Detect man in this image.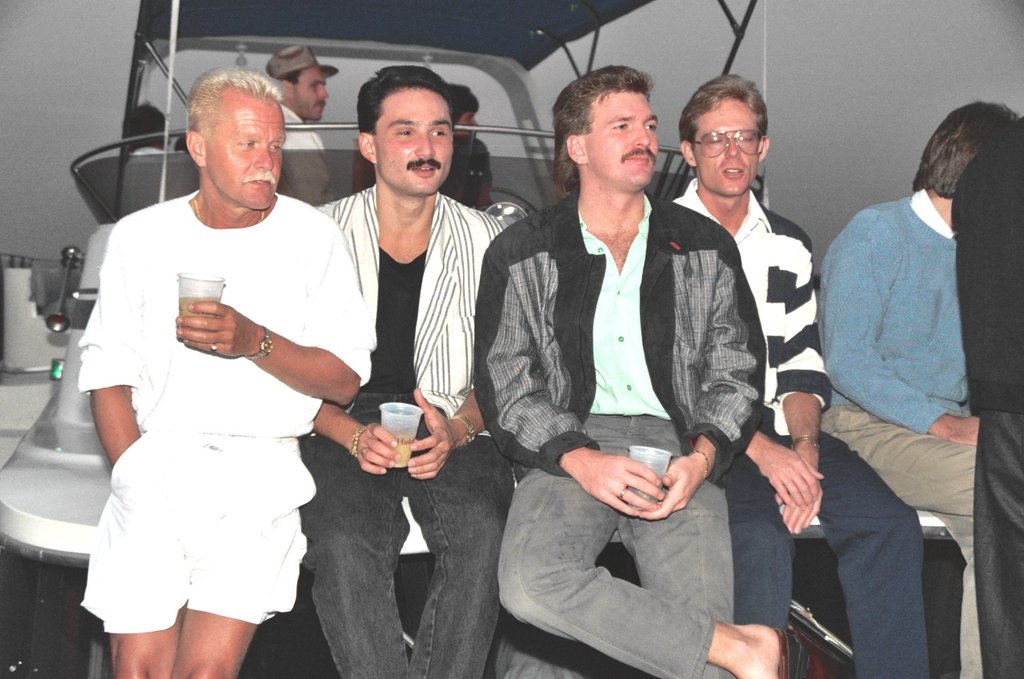
Detection: box=[262, 41, 333, 202].
